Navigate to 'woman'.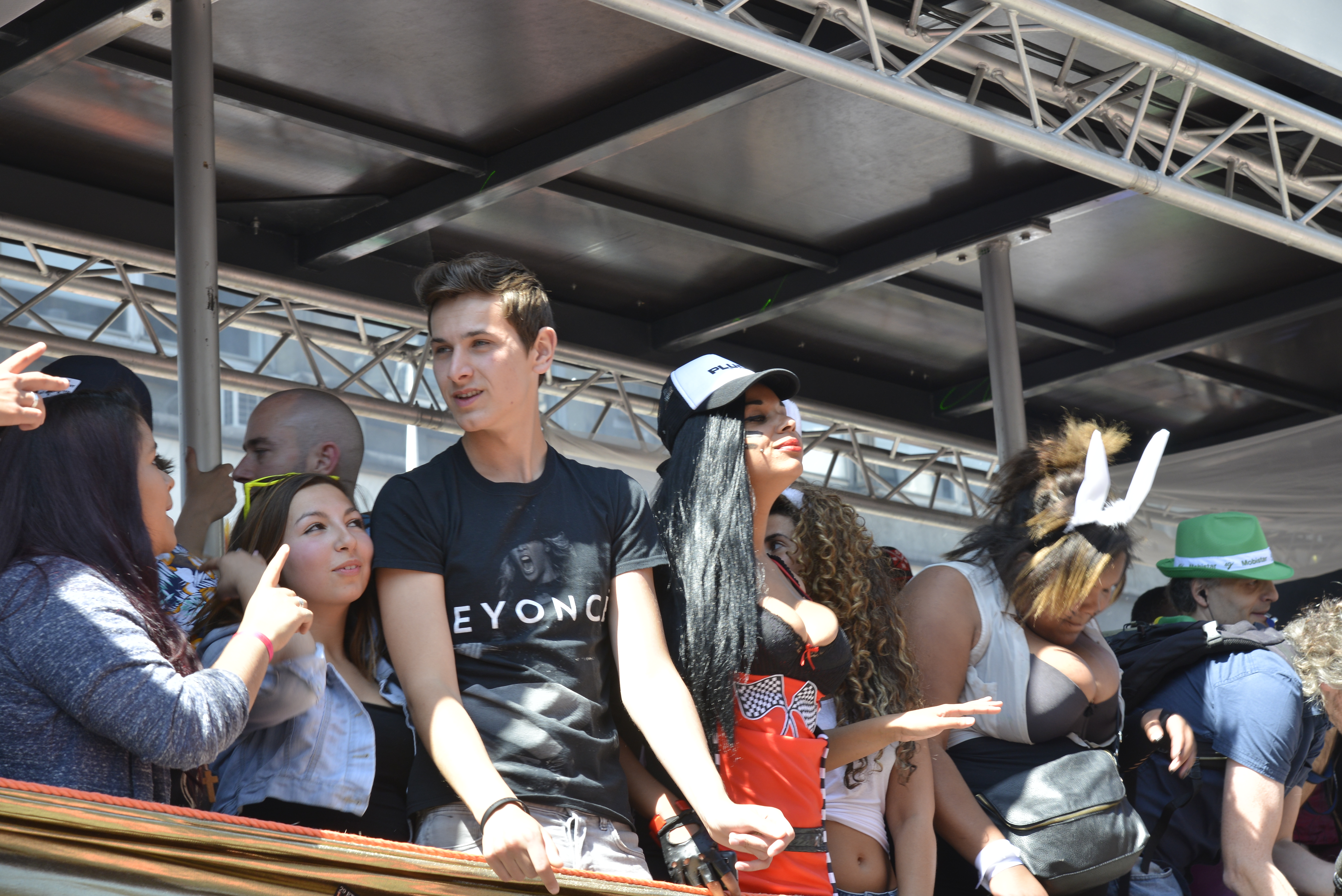
Navigation target: region(42, 106, 94, 189).
